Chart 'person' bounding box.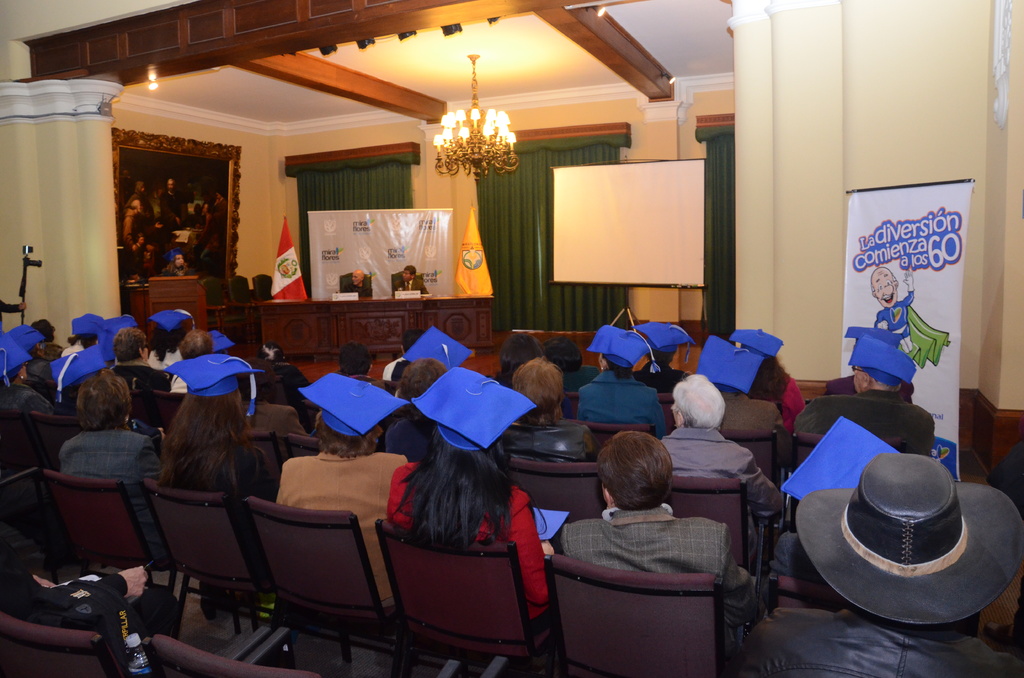
Charted: box(790, 353, 937, 464).
